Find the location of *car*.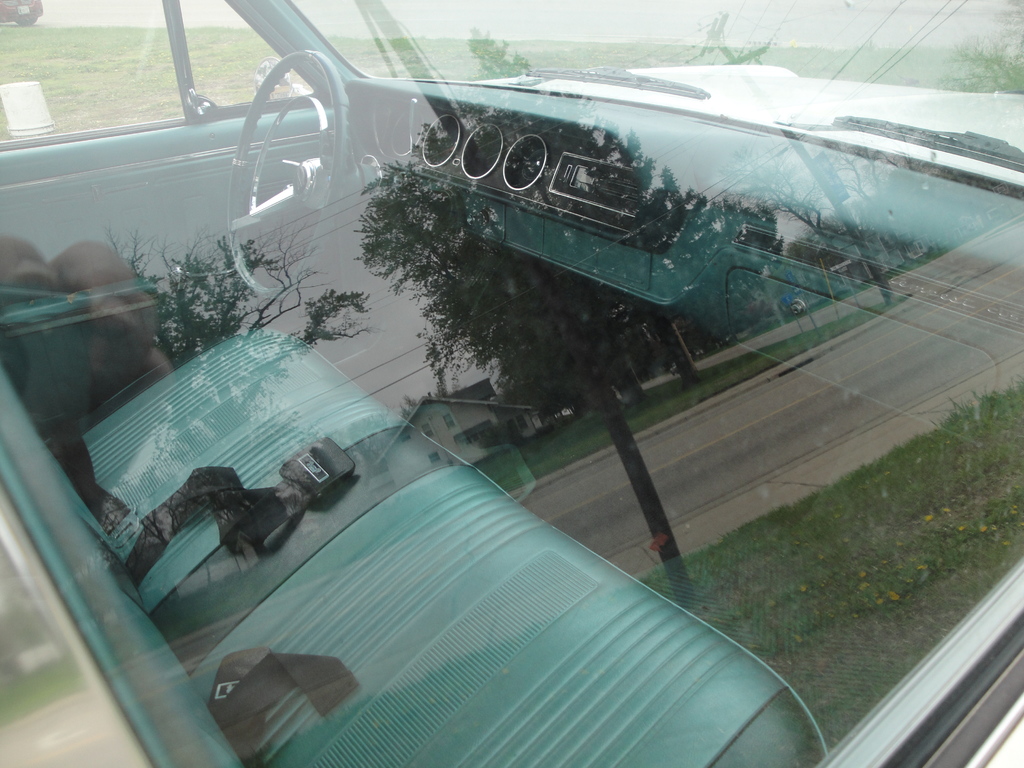
Location: x1=1 y1=4 x2=1023 y2=767.
